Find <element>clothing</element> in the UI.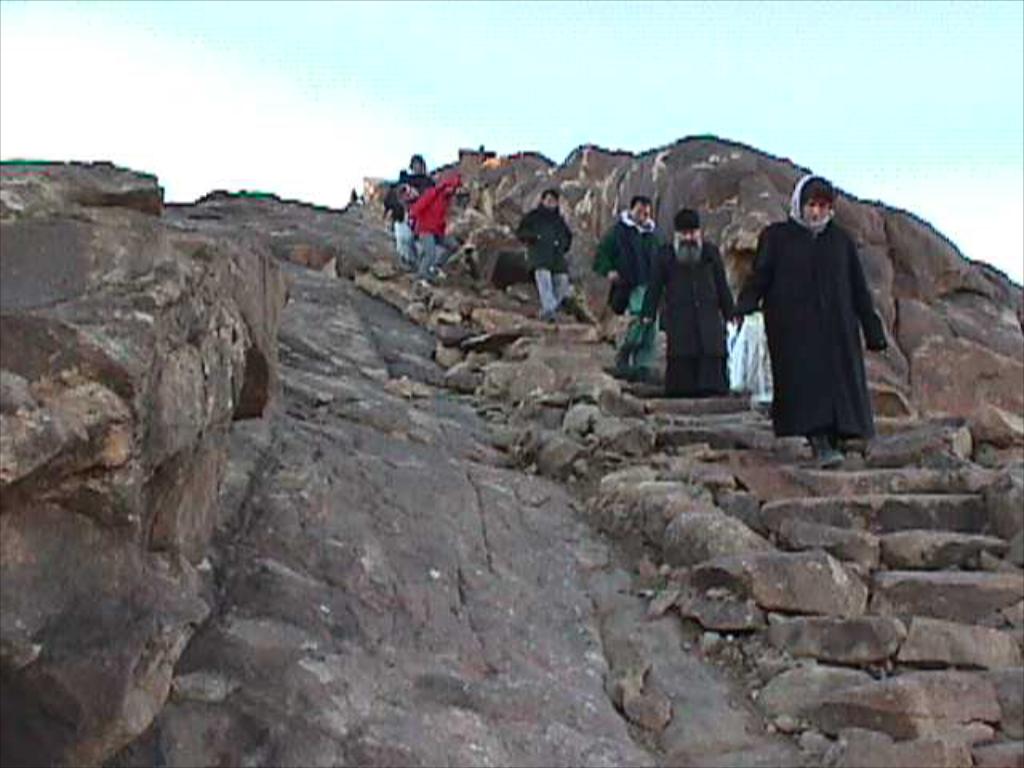
UI element at rect(739, 213, 885, 442).
